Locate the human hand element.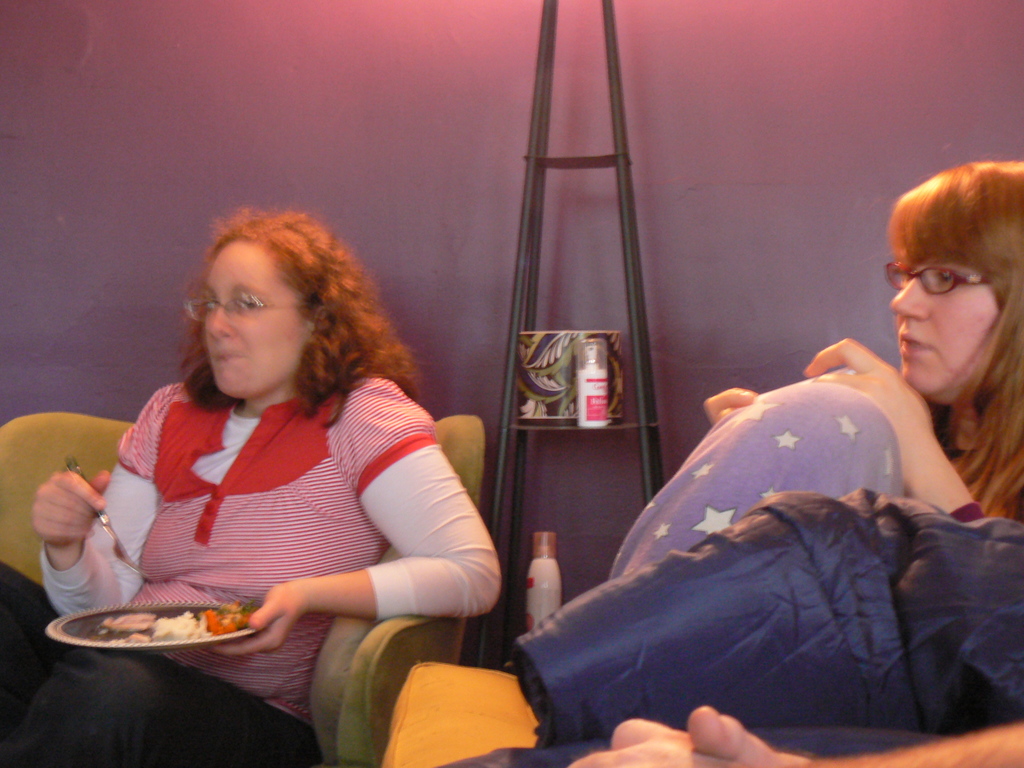
Element bbox: 799/333/937/478.
